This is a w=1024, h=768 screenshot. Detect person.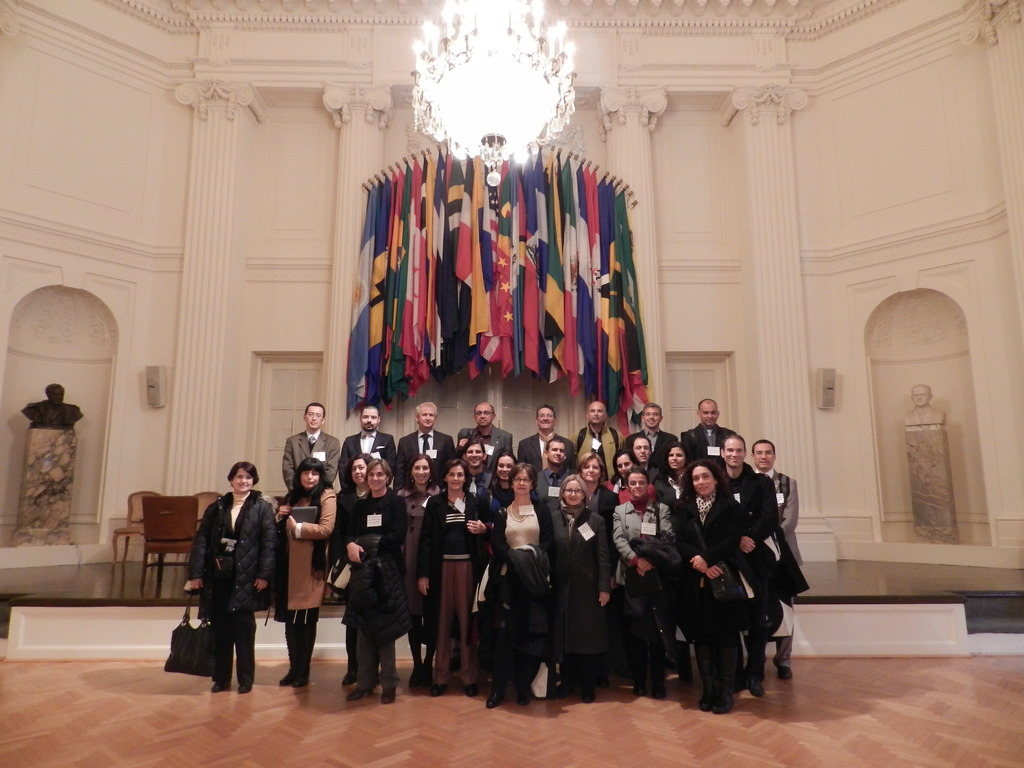
rect(455, 401, 513, 471).
